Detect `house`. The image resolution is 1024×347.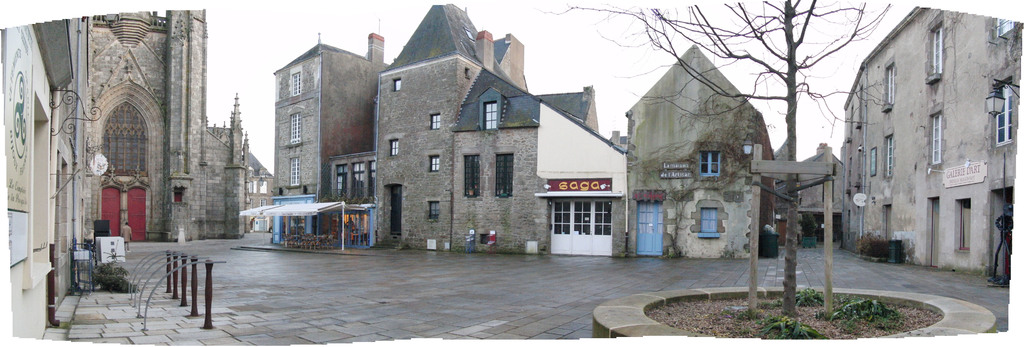
select_region(364, 2, 524, 257).
